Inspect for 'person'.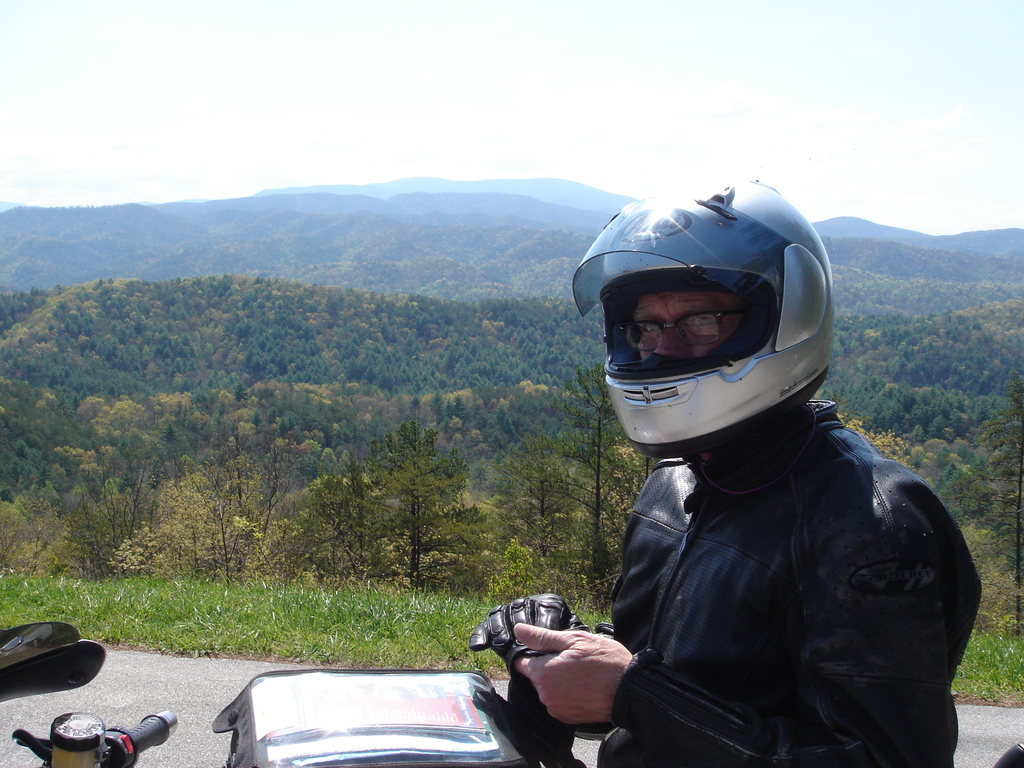
Inspection: Rect(501, 181, 988, 767).
